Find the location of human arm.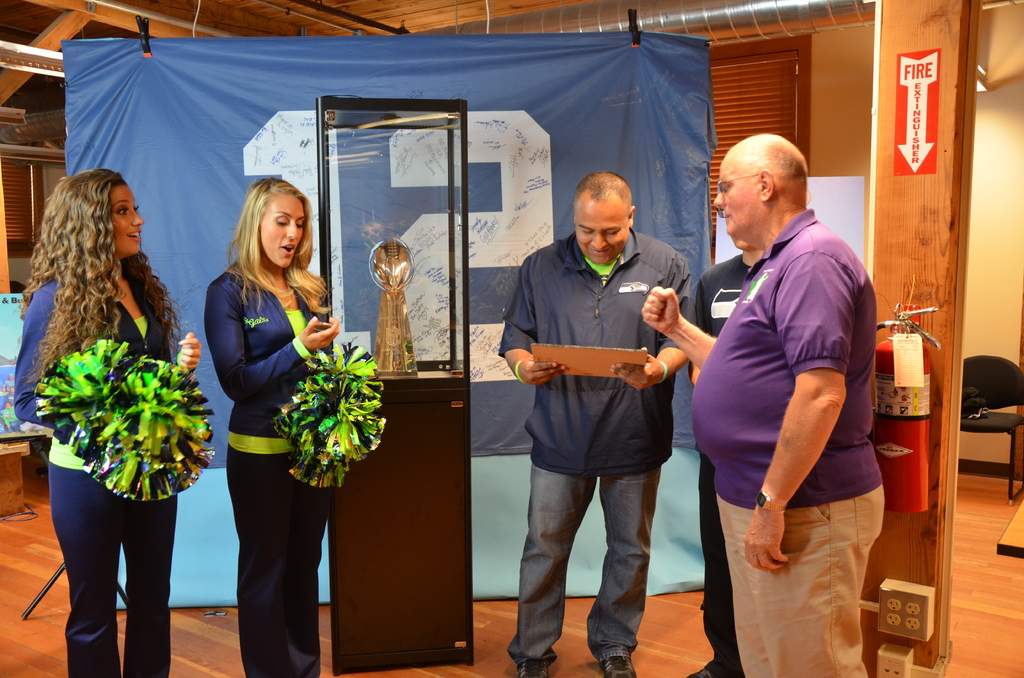
Location: <region>495, 268, 570, 386</region>.
